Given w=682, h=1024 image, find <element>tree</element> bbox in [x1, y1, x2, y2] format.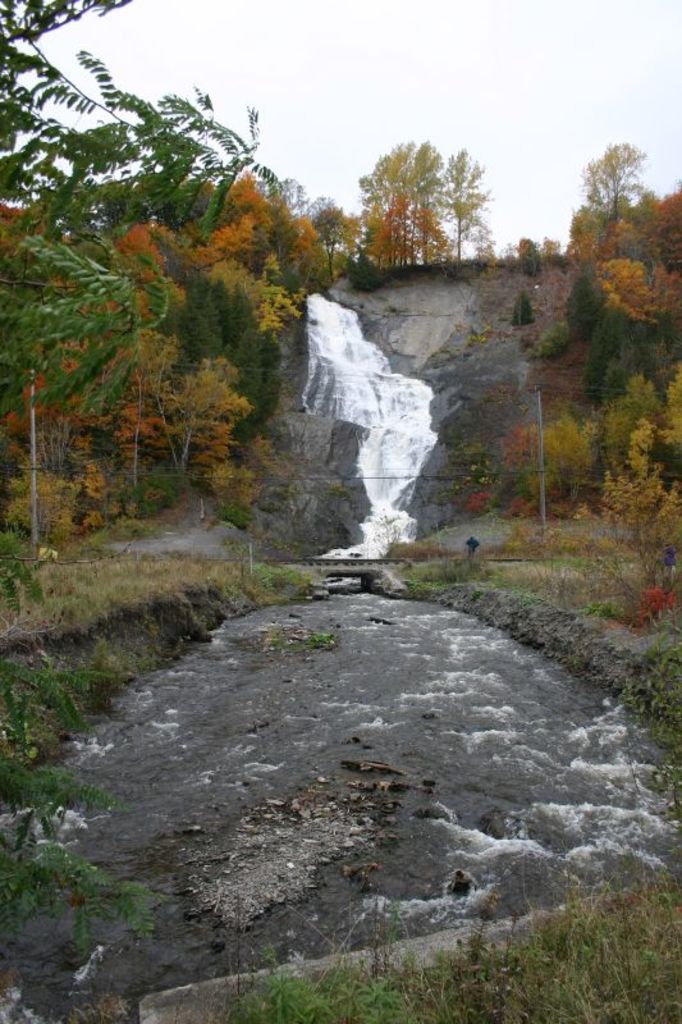
[99, 206, 285, 453].
